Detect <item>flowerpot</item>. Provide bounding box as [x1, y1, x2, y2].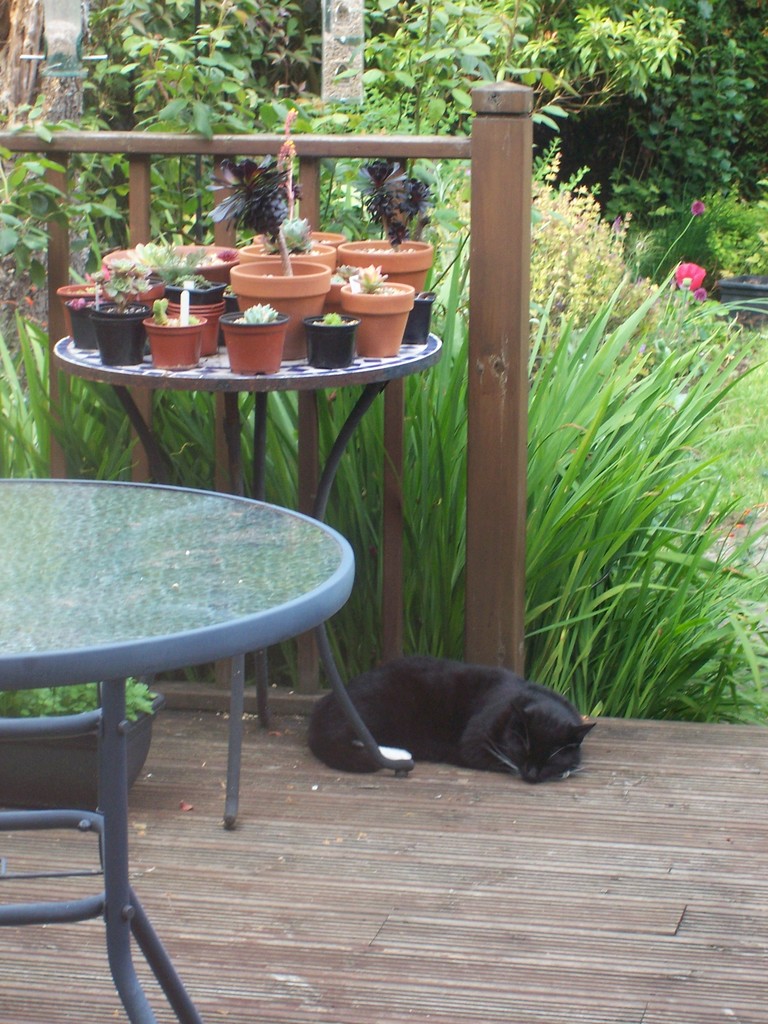
[255, 217, 347, 243].
